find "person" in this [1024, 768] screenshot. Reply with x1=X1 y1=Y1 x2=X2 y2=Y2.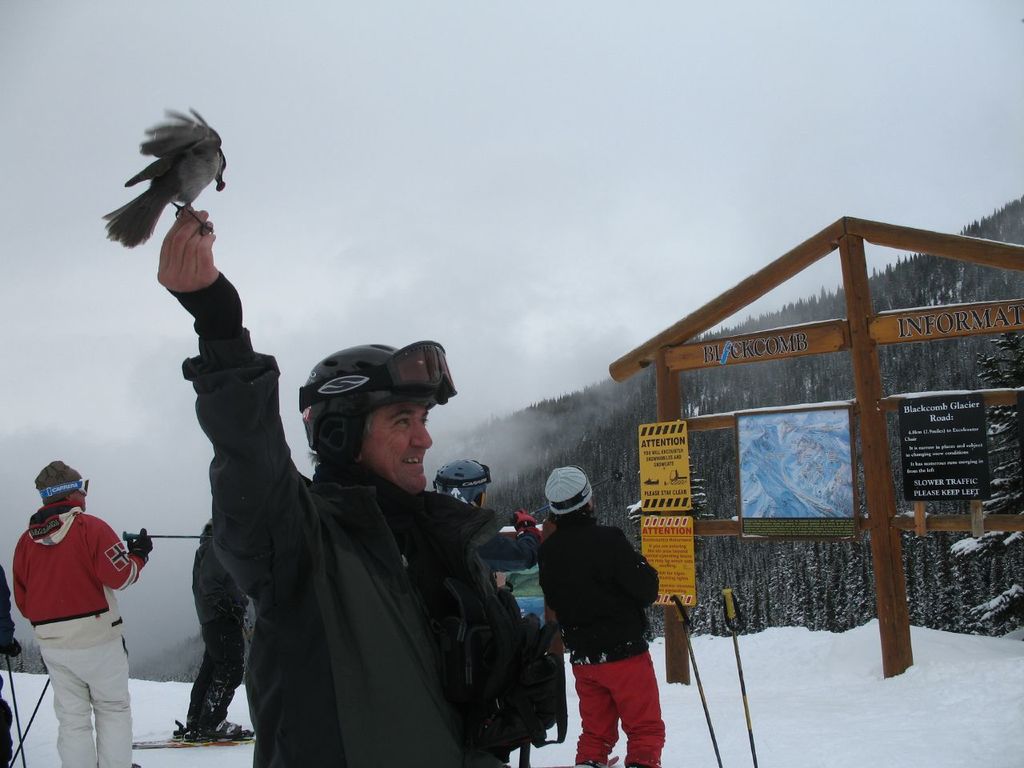
x1=11 y1=458 x2=154 y2=767.
